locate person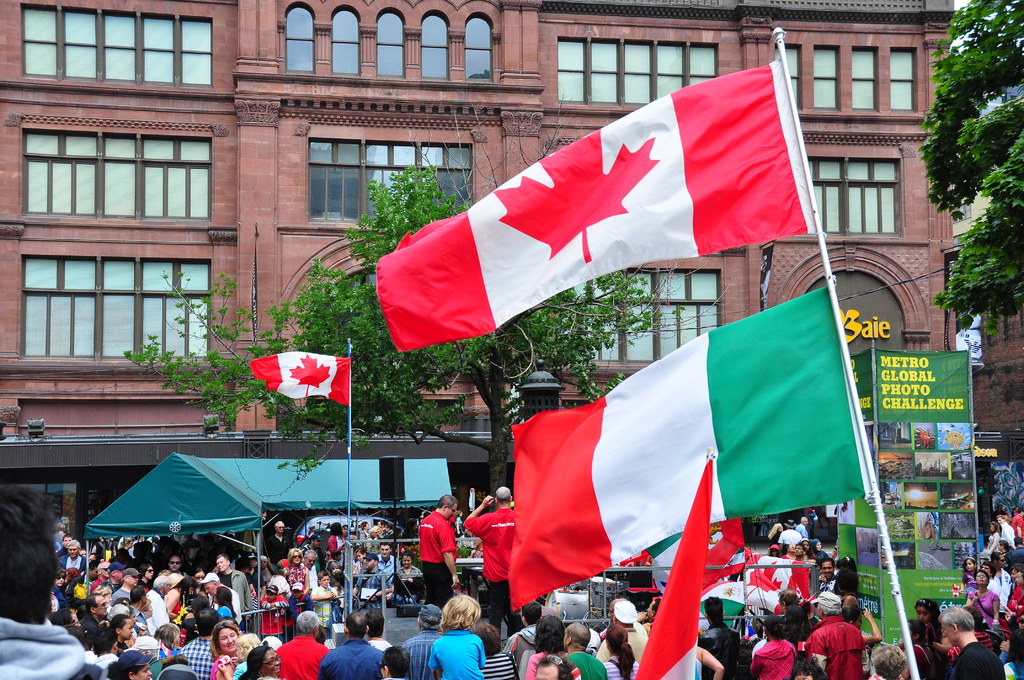
[x1=502, y1=601, x2=541, y2=653]
